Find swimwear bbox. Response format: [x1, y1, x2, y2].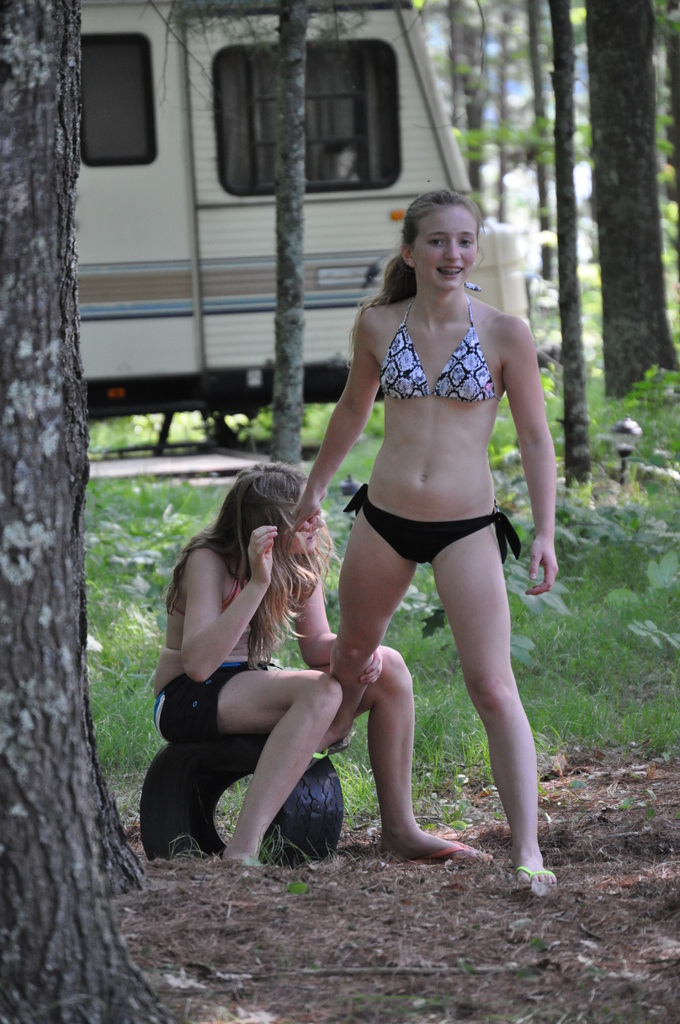
[151, 657, 289, 745].
